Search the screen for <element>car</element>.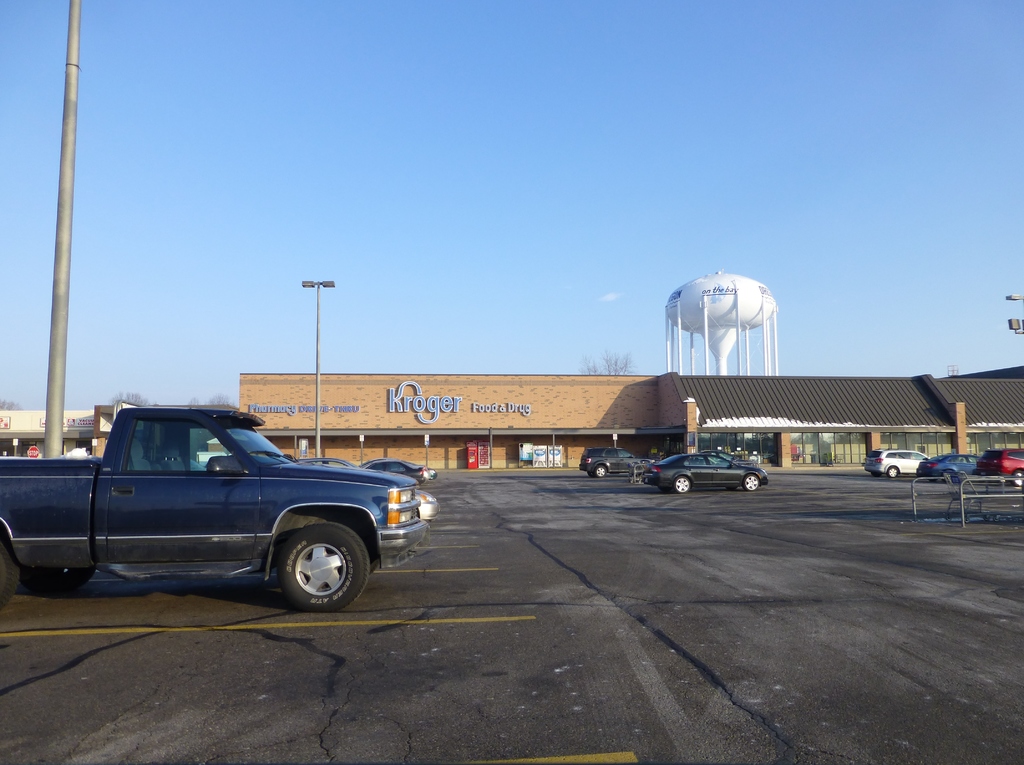
Found at pyautogui.locateOnScreen(356, 454, 430, 495).
